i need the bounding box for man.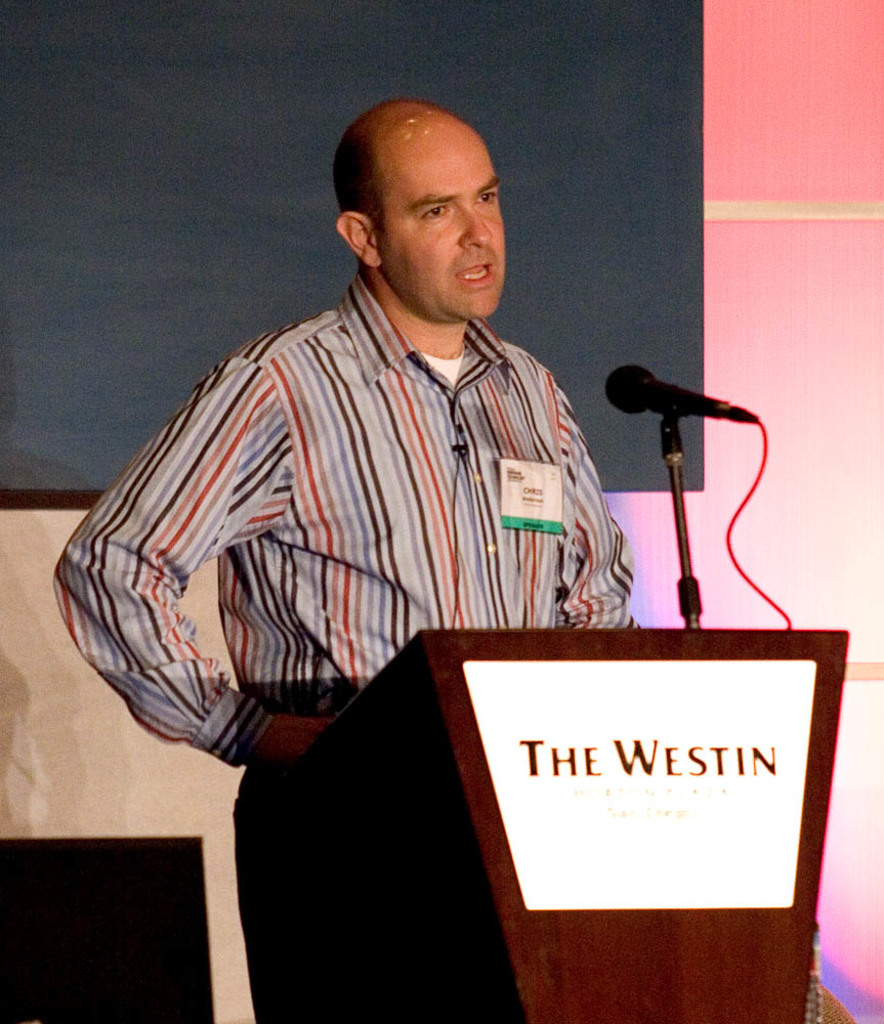
Here it is: Rect(89, 87, 679, 887).
